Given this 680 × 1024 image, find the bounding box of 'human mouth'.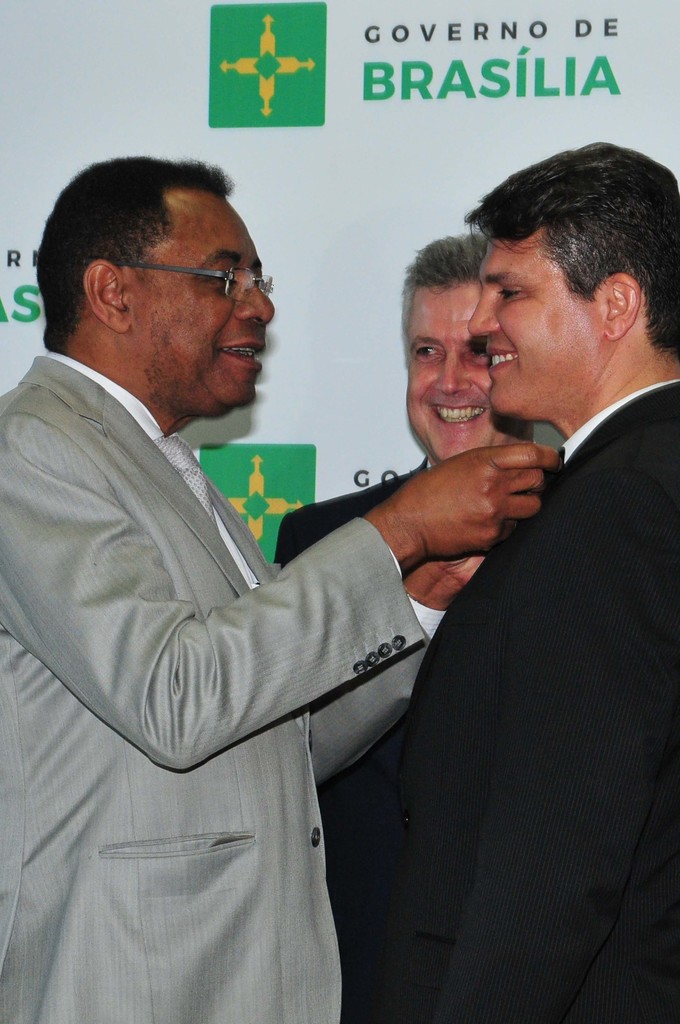
<bbox>430, 396, 492, 428</bbox>.
